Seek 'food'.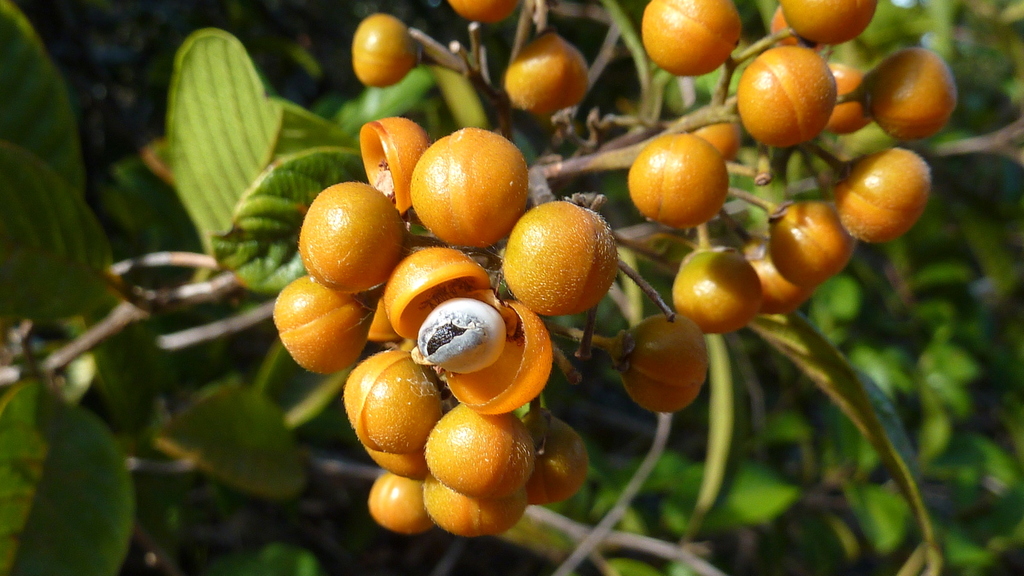
(left=369, top=298, right=400, bottom=341).
